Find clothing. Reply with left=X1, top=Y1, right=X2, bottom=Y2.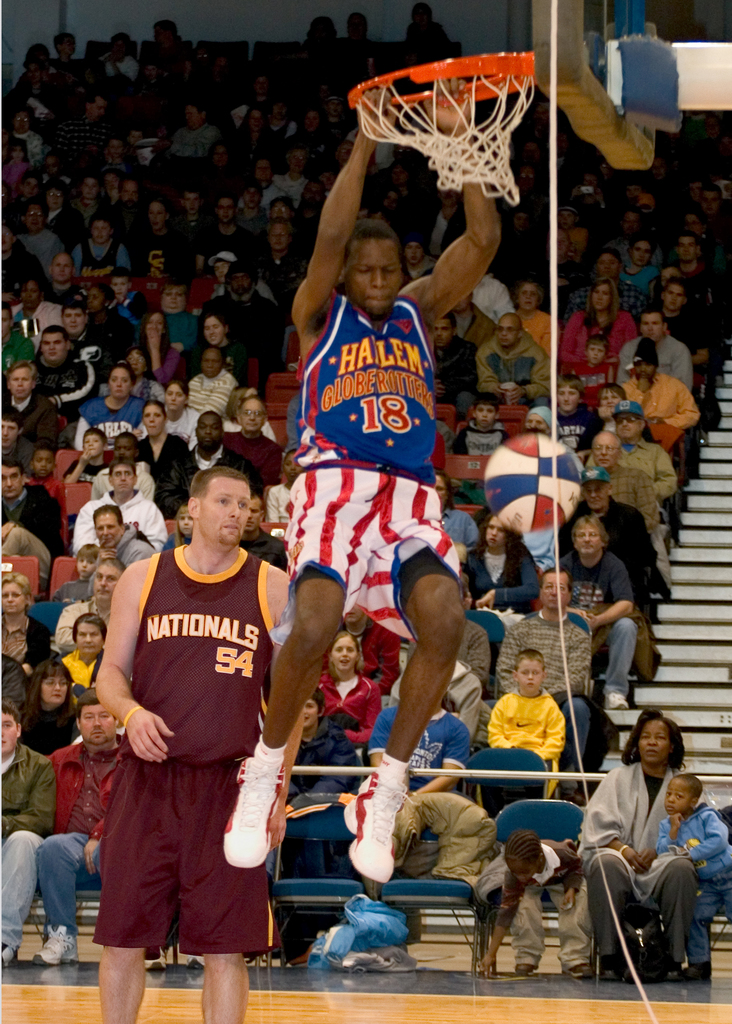
left=557, top=309, right=641, bottom=380.
